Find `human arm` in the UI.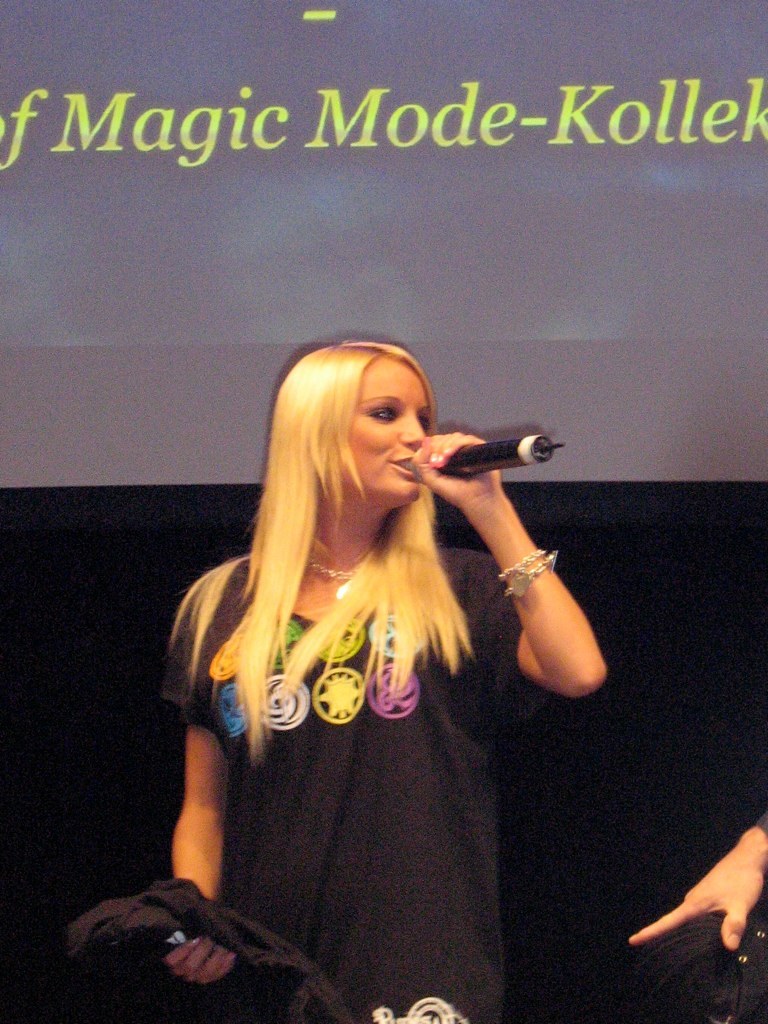
UI element at <box>162,593,236,987</box>.
